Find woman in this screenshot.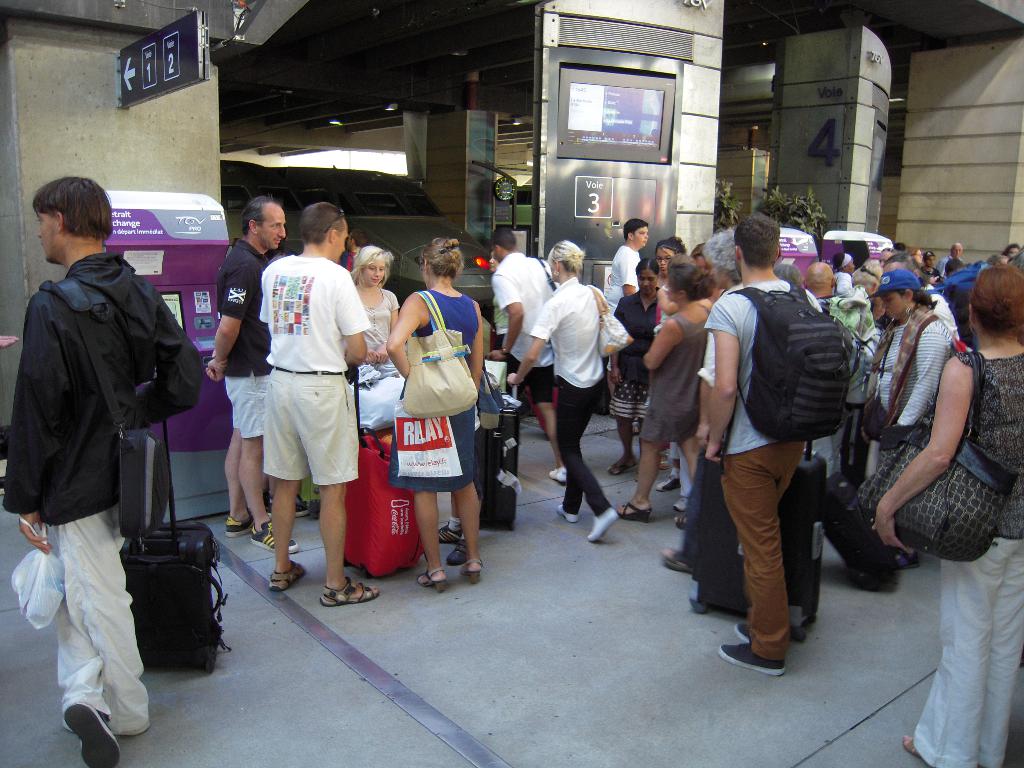
The bounding box for woman is <bbox>372, 242, 483, 598</bbox>.
